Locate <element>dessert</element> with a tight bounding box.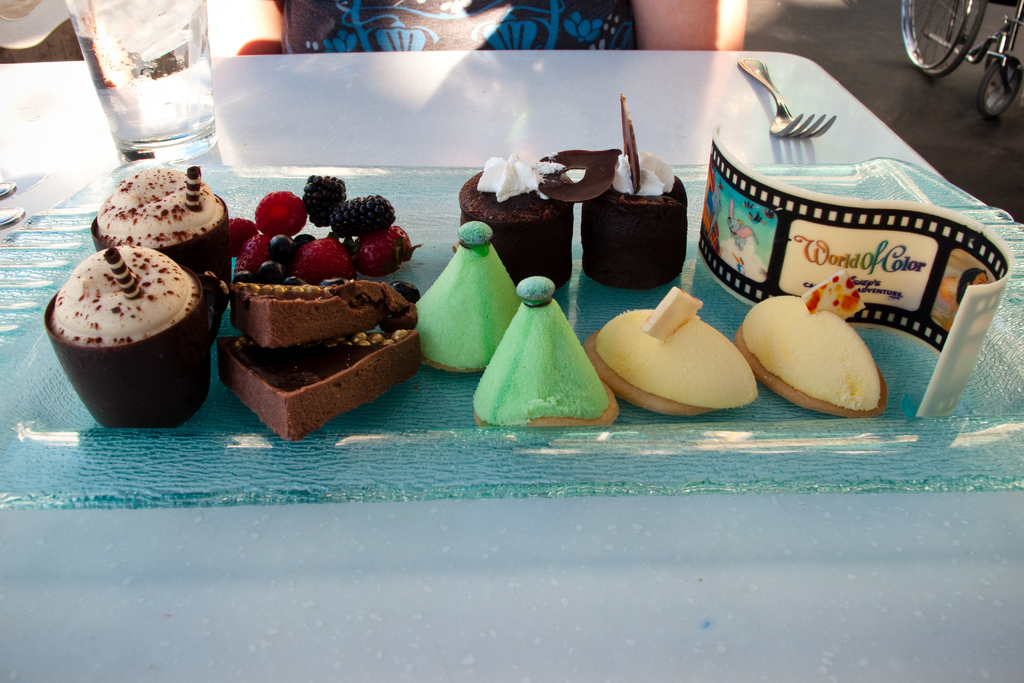
rect(216, 170, 410, 283).
